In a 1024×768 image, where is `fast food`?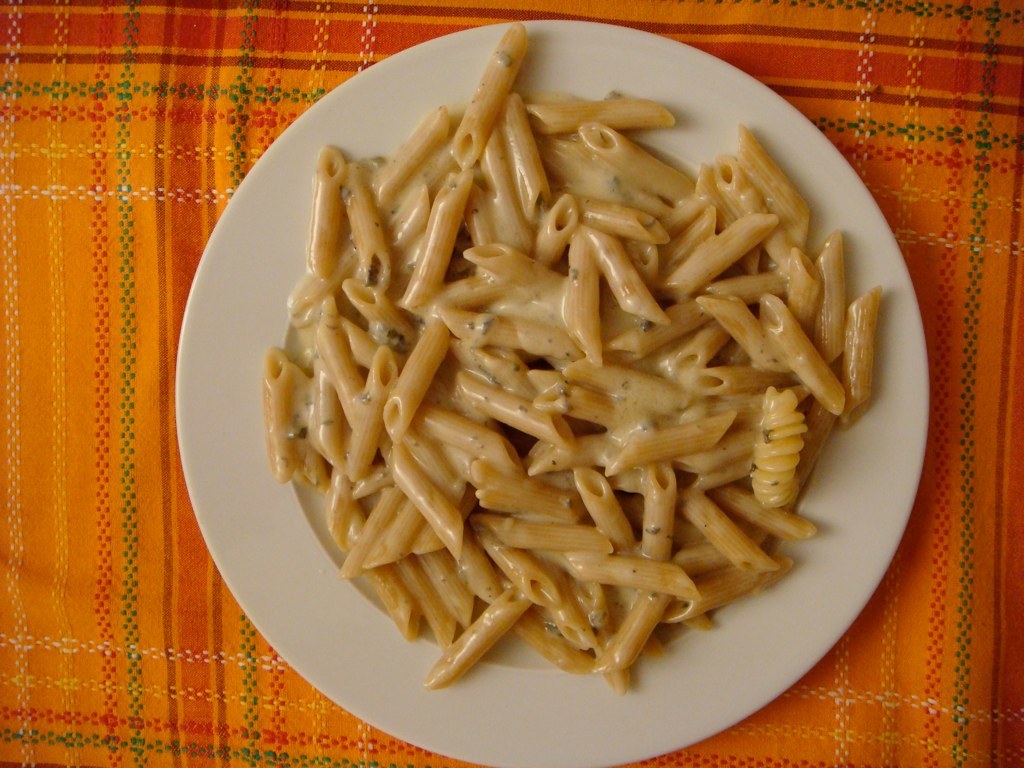
pyautogui.locateOnScreen(635, 457, 694, 555).
